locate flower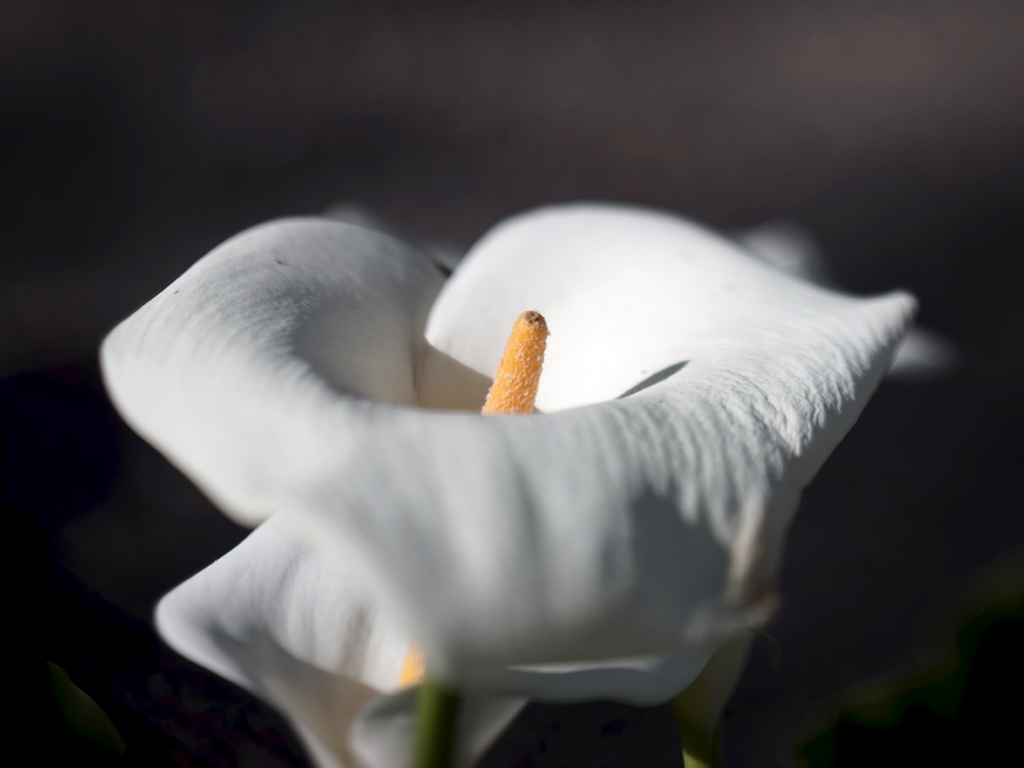
crop(100, 186, 963, 748)
